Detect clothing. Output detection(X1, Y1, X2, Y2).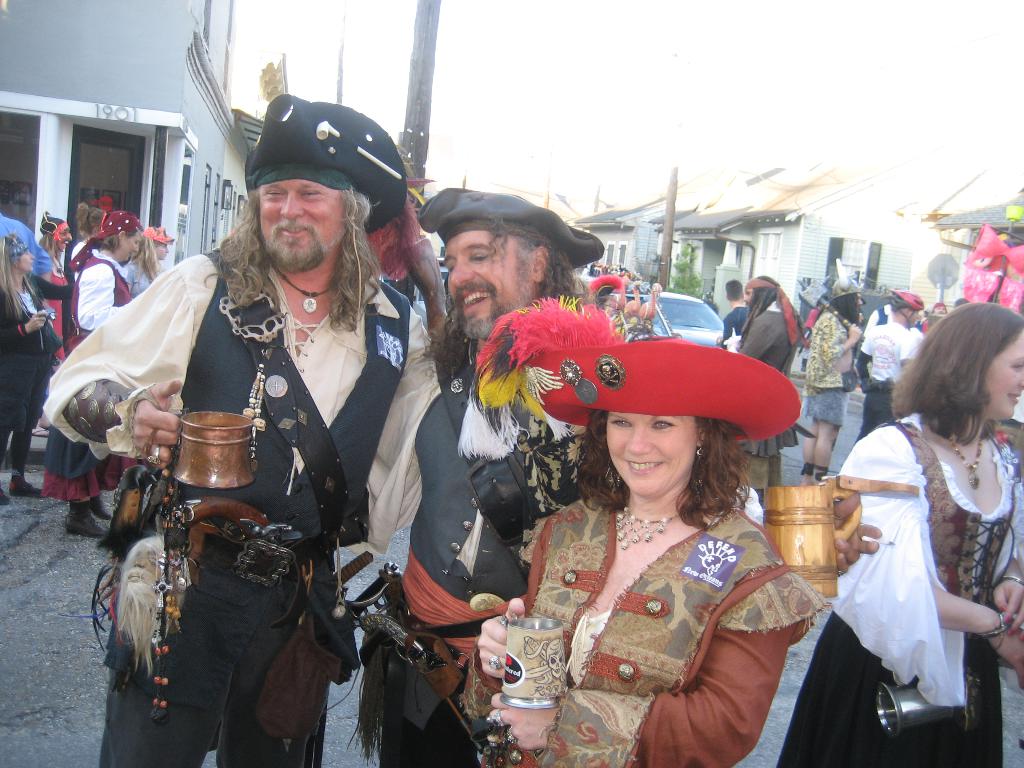
detection(596, 307, 620, 336).
